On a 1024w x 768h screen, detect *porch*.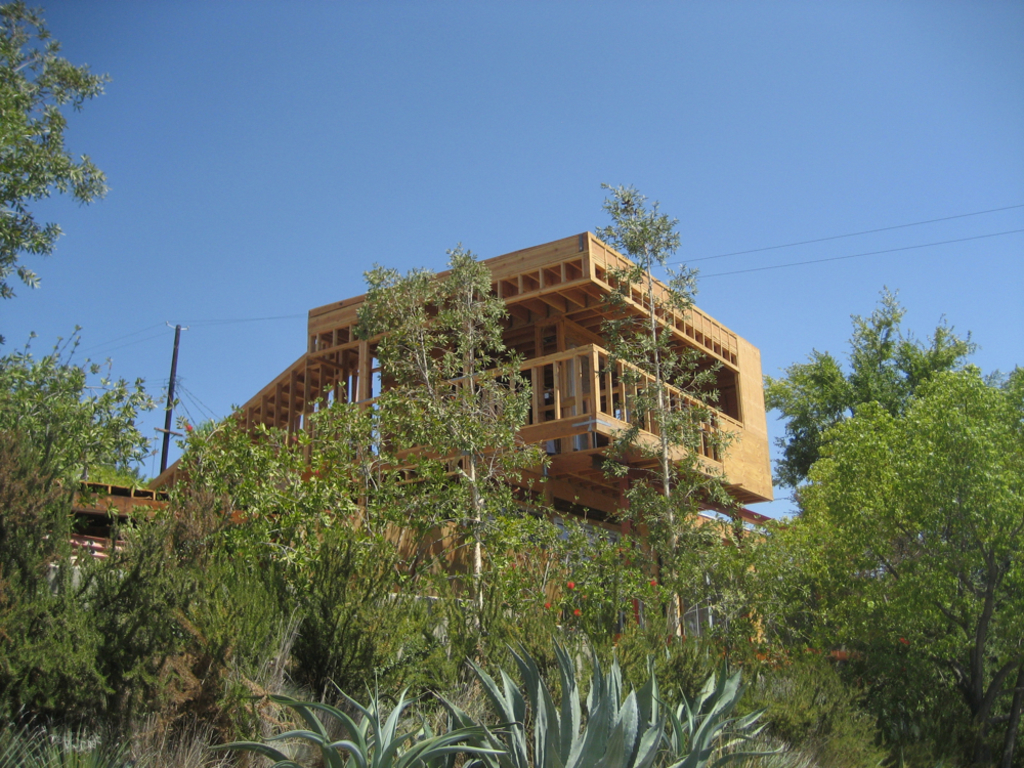
bbox(304, 346, 796, 504).
